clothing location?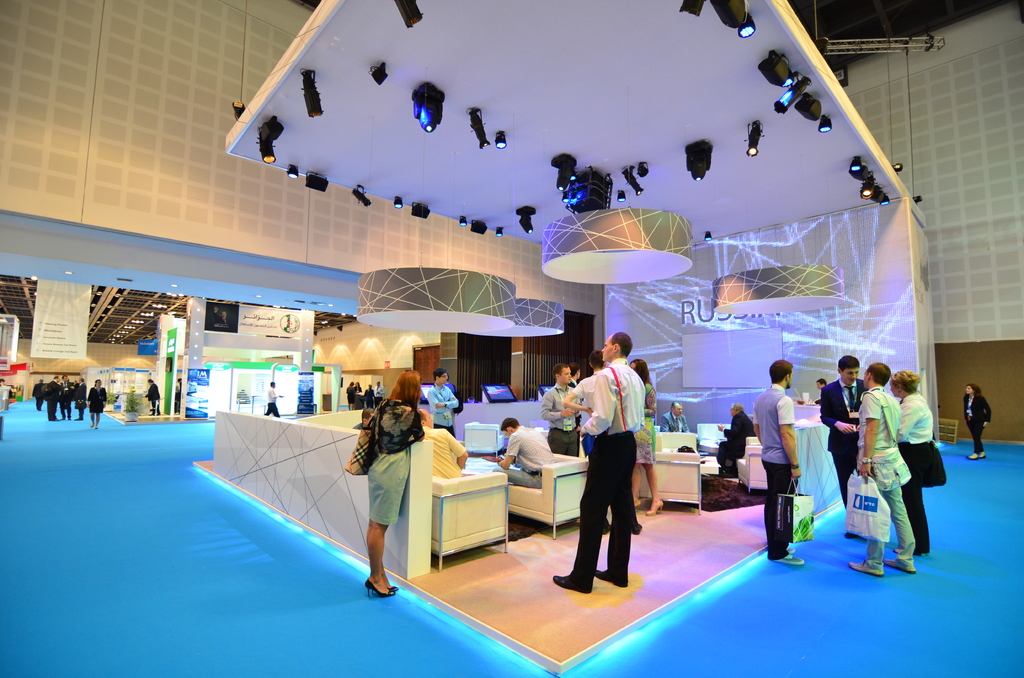
locate(716, 405, 753, 477)
